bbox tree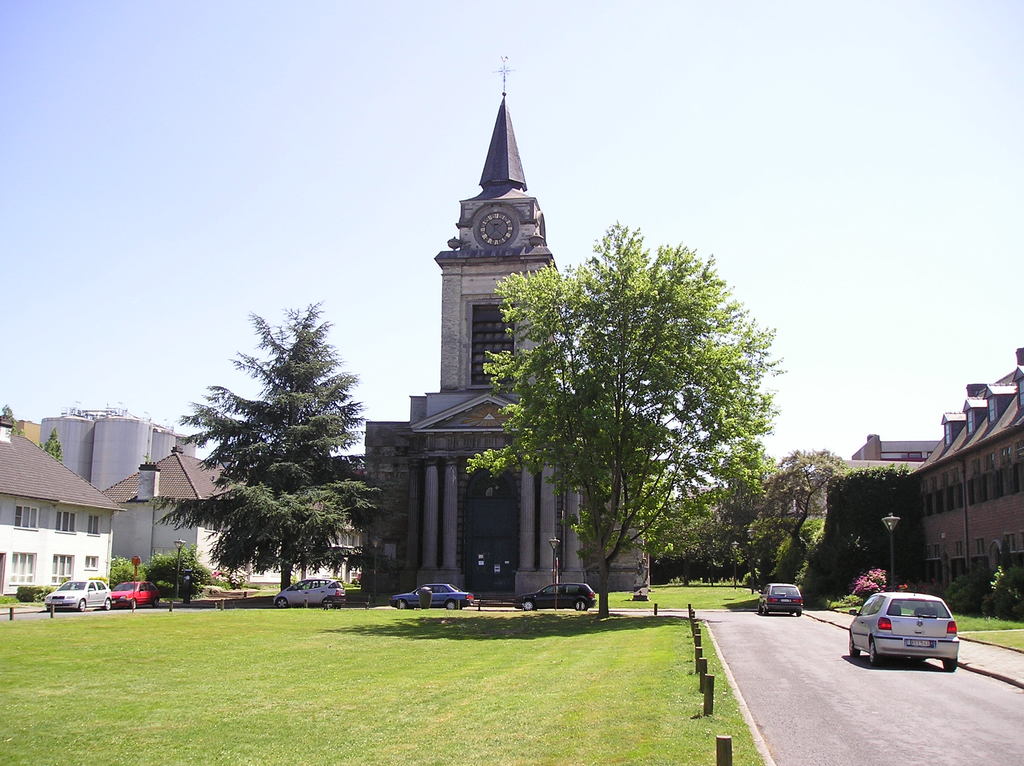
bbox=(40, 420, 68, 466)
